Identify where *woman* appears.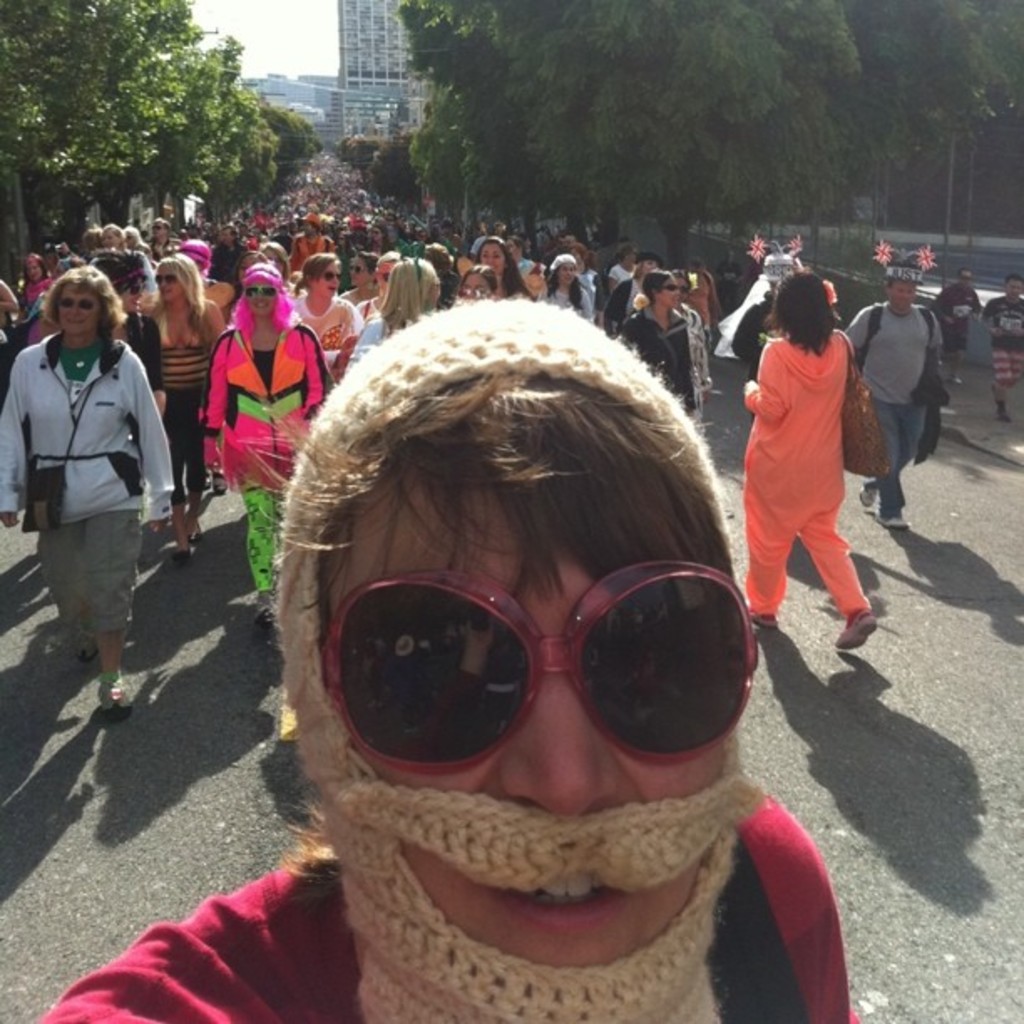
Appears at [534, 251, 599, 325].
